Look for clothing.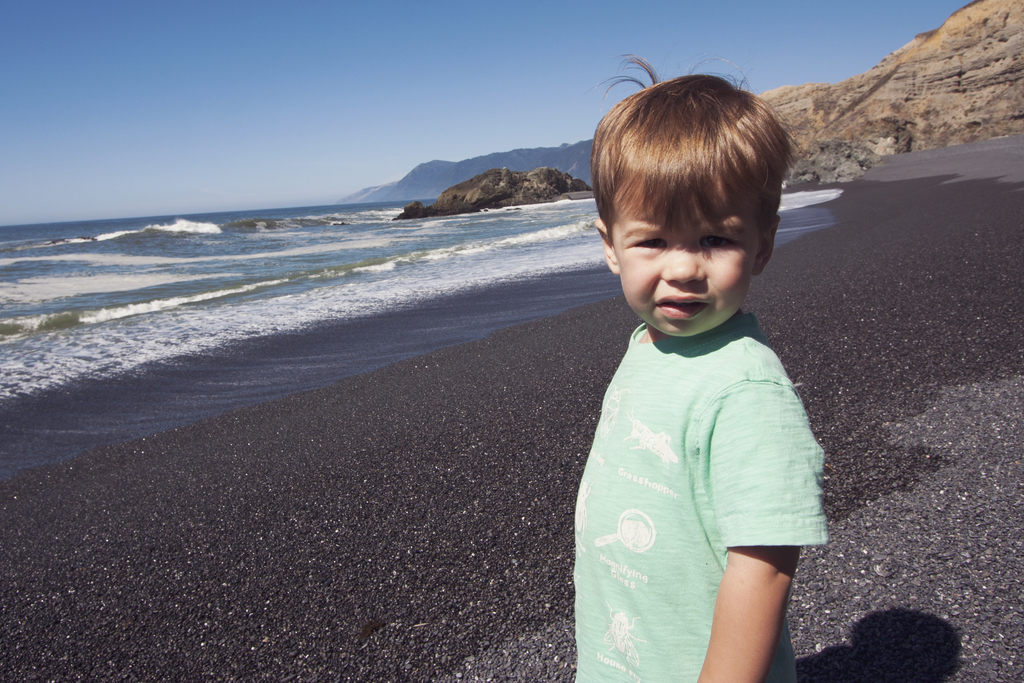
Found: box(586, 300, 811, 607).
